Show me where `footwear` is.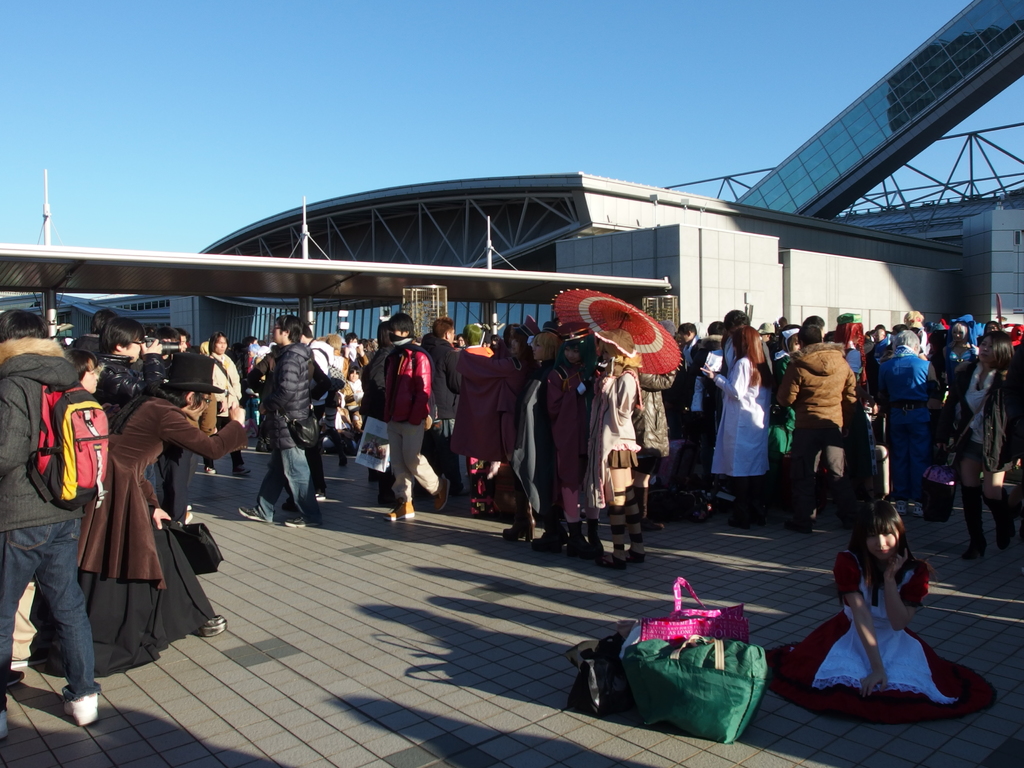
`footwear` is at region(964, 536, 985, 554).
